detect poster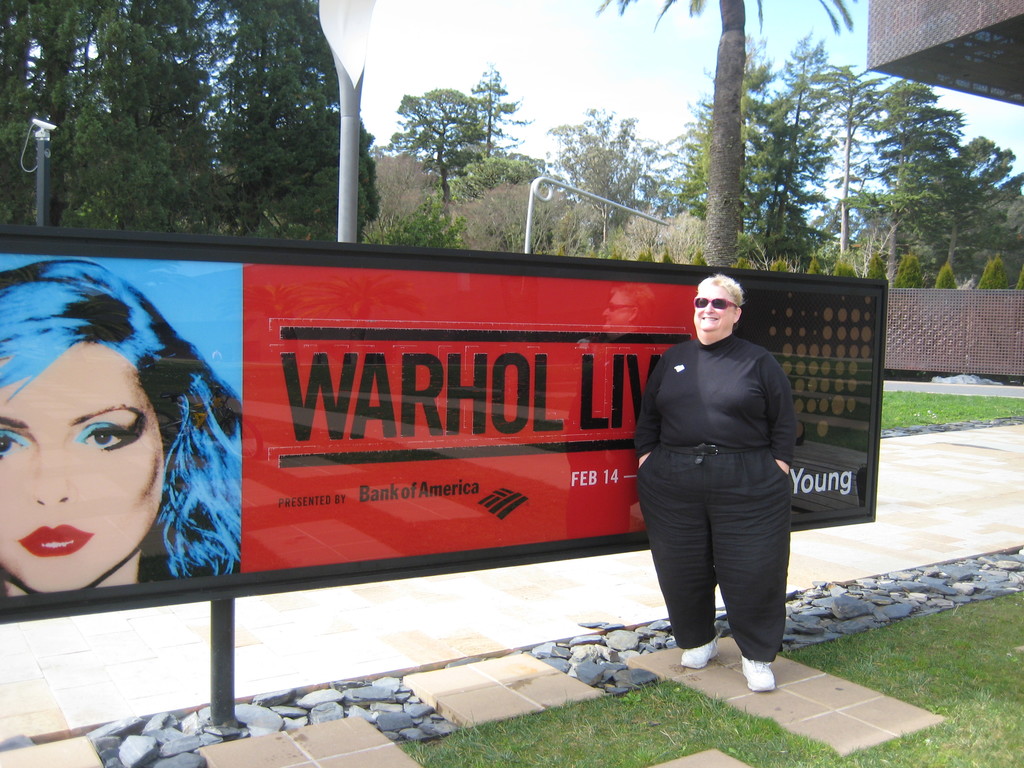
region(0, 245, 879, 613)
